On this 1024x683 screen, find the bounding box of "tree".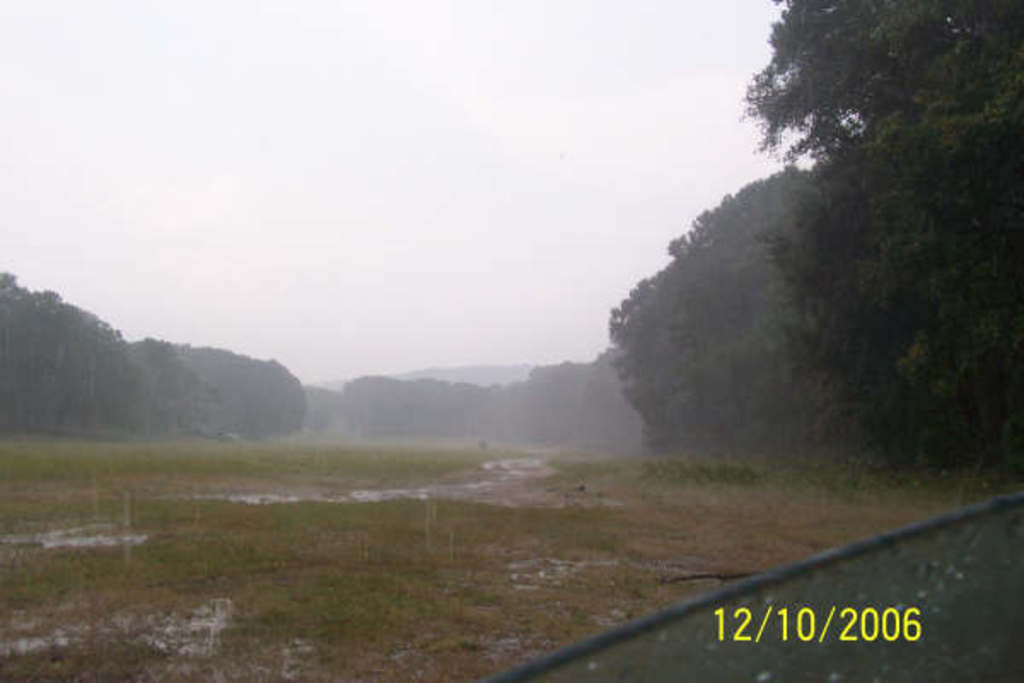
Bounding box: [596,154,795,447].
